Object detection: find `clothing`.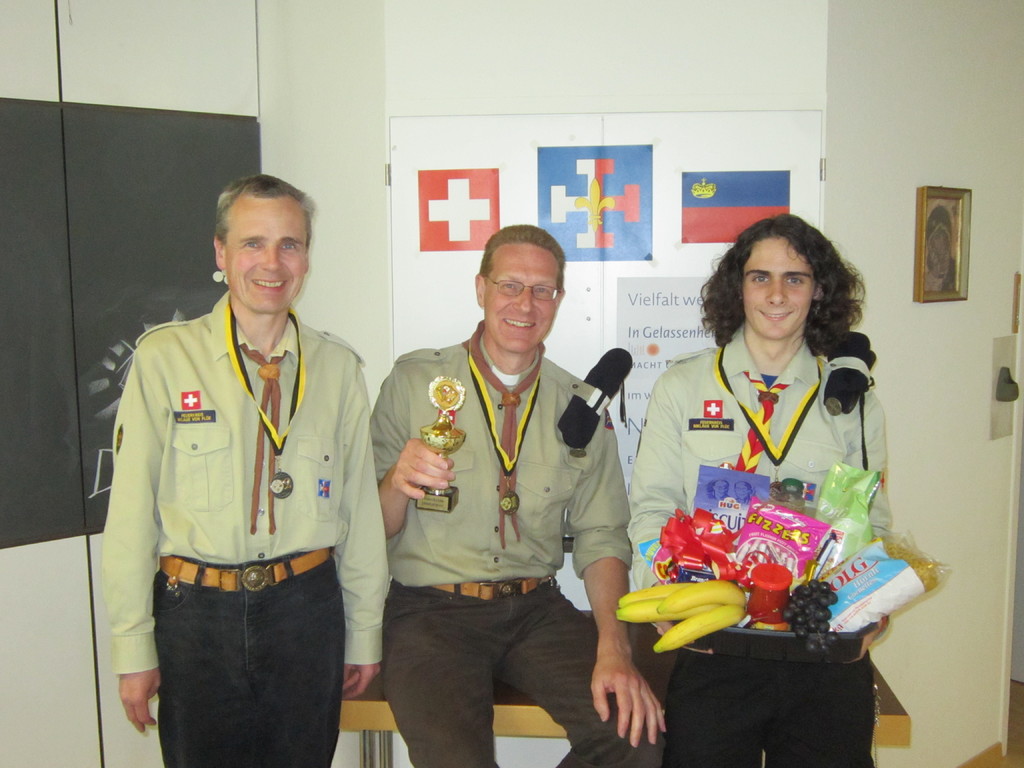
locate(632, 321, 884, 767).
